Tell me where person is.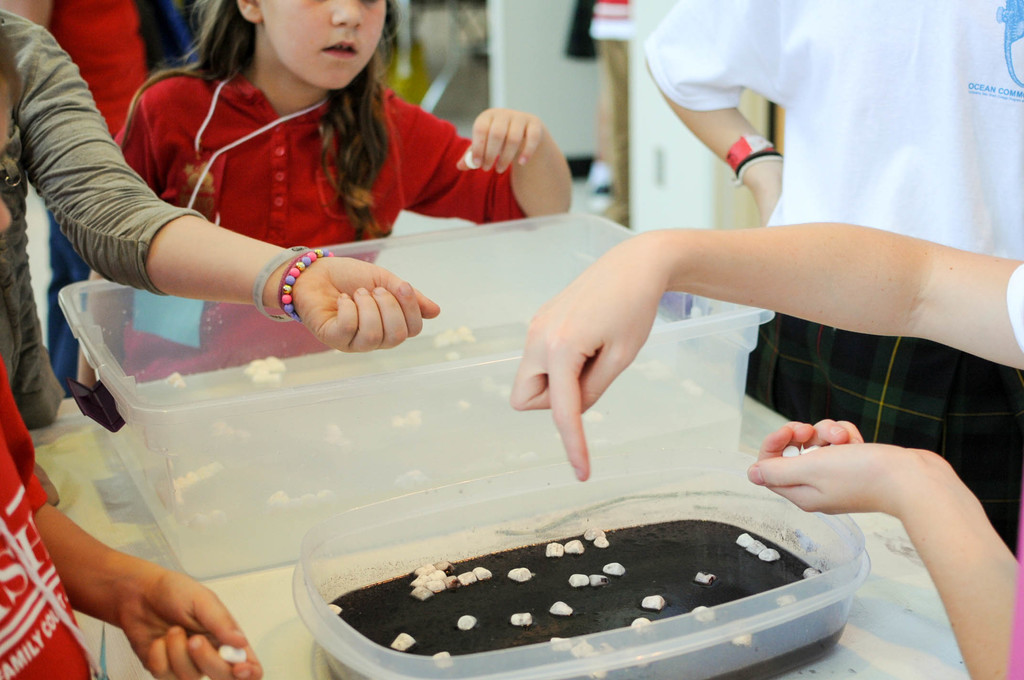
person is at detection(513, 215, 1023, 679).
